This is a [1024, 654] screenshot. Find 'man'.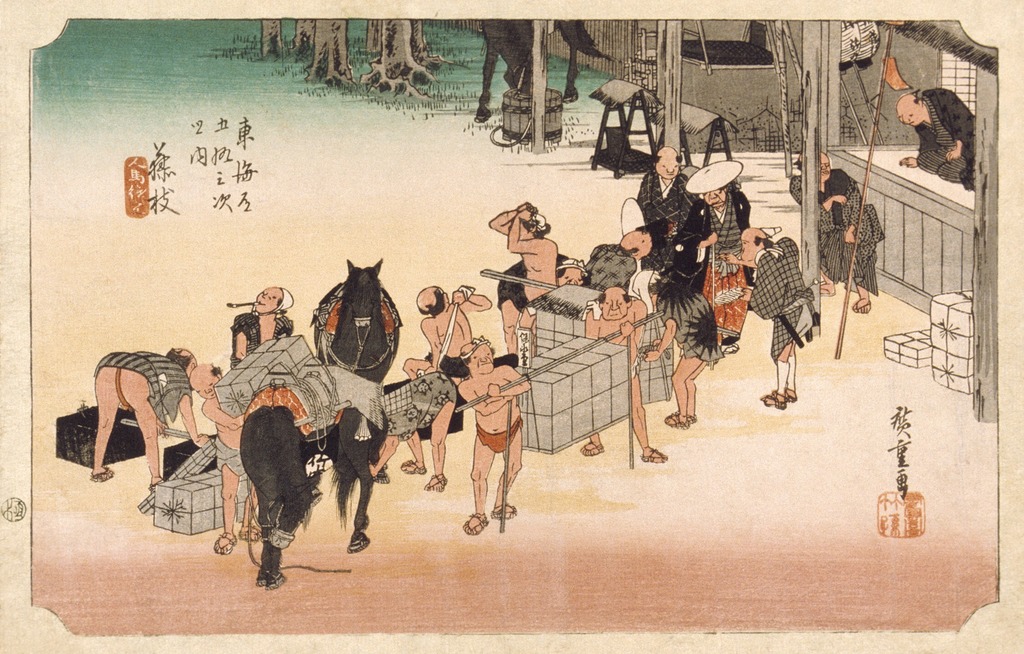
Bounding box: {"left": 89, "top": 347, "right": 199, "bottom": 489}.
